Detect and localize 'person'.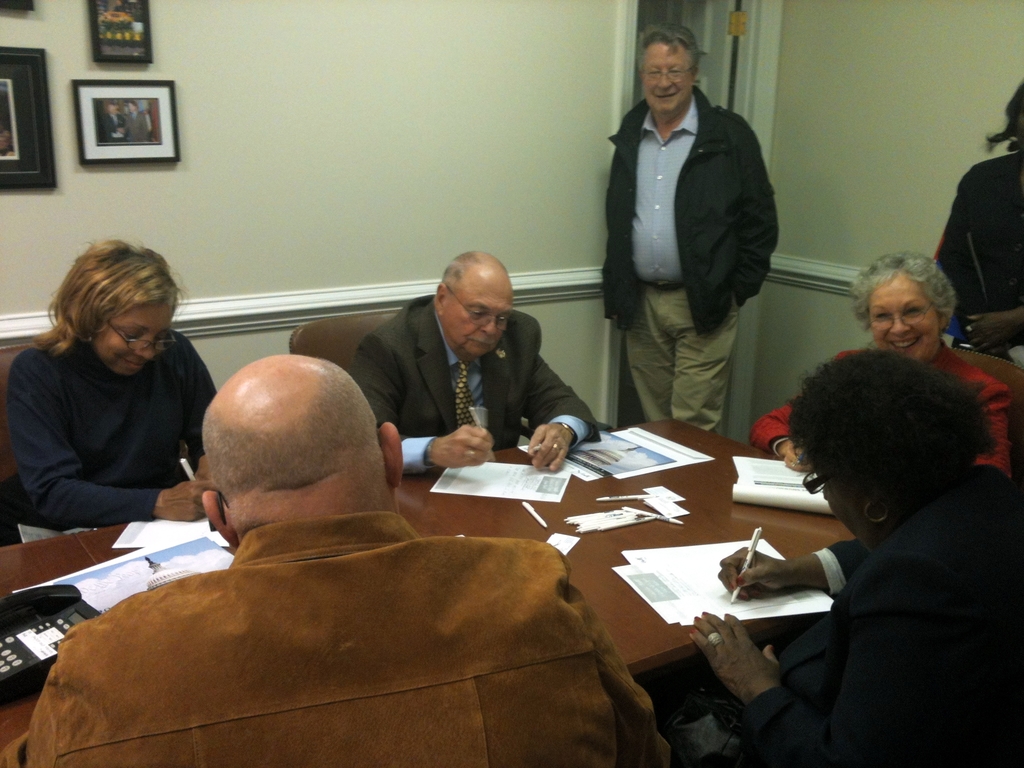
Localized at {"left": 330, "top": 253, "right": 607, "bottom": 502}.
